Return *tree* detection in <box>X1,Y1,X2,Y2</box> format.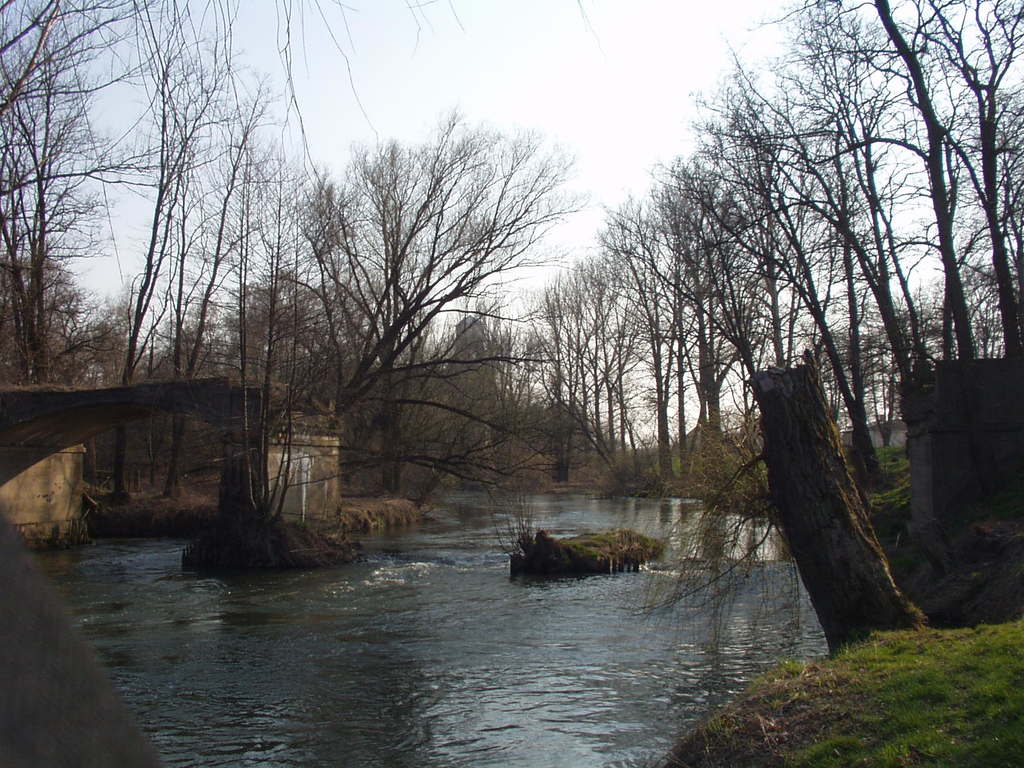
<box>149,0,305,517</box>.
